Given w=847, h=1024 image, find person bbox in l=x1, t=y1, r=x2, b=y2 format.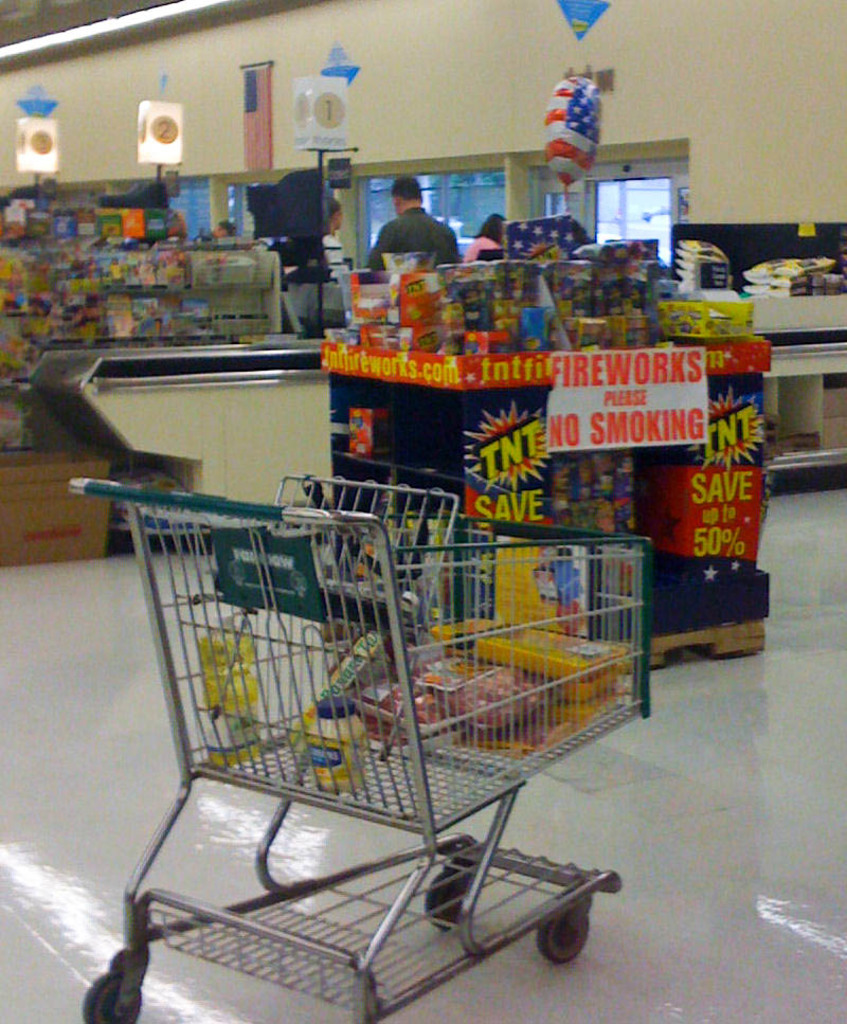
l=461, t=216, r=508, b=266.
